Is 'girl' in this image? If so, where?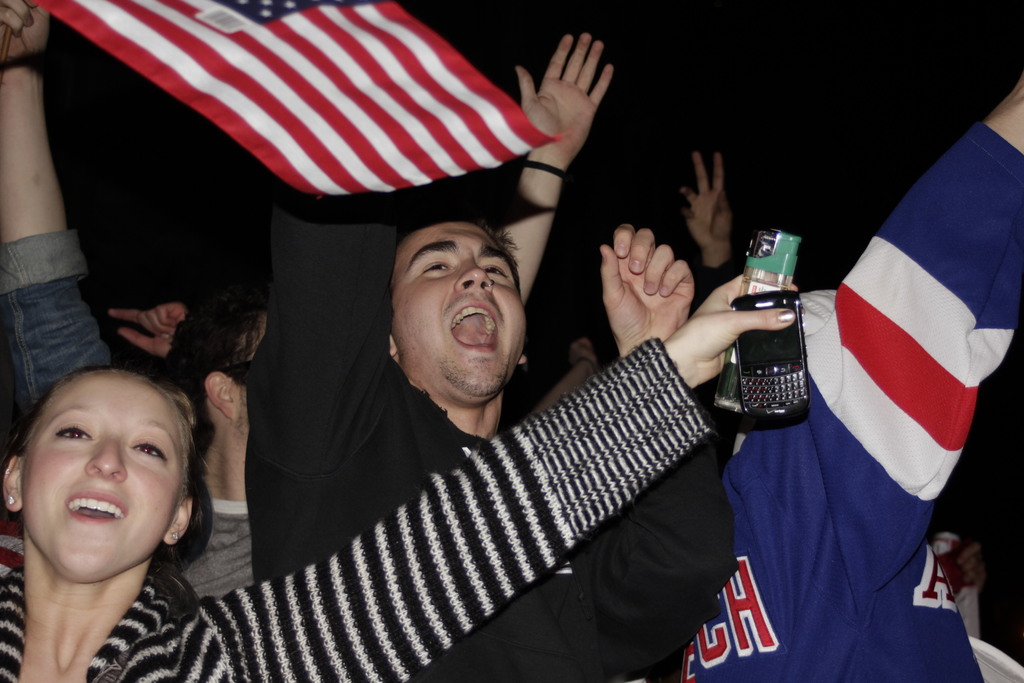
Yes, at box(0, 273, 797, 682).
